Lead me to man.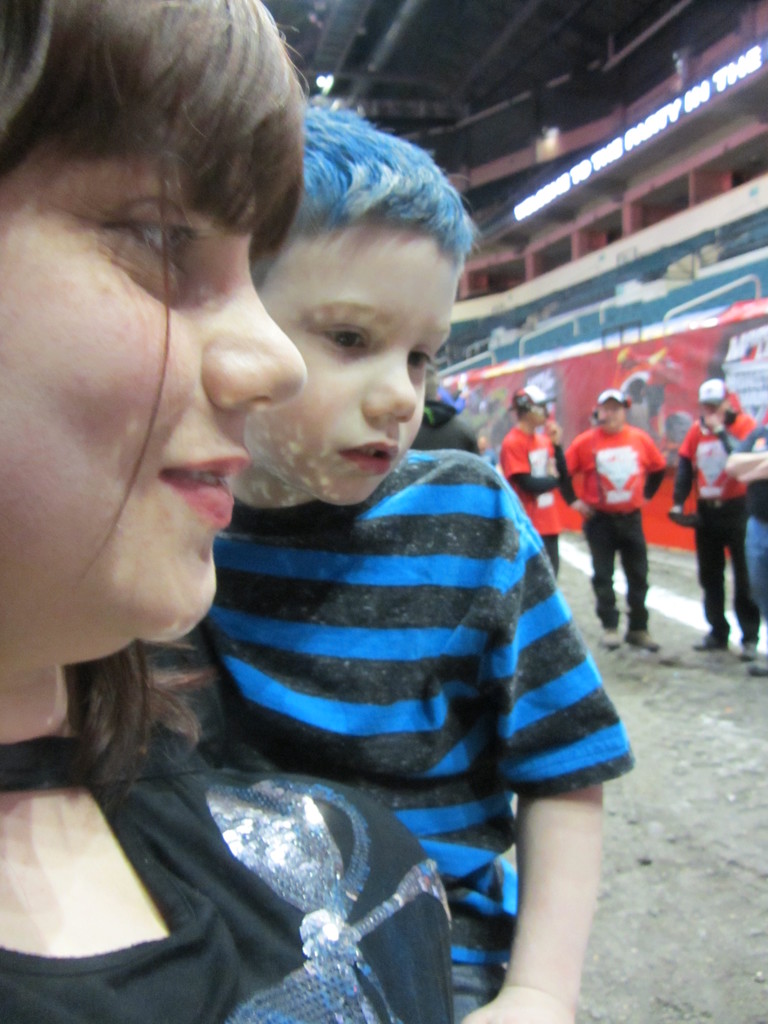
Lead to [x1=561, y1=389, x2=668, y2=648].
